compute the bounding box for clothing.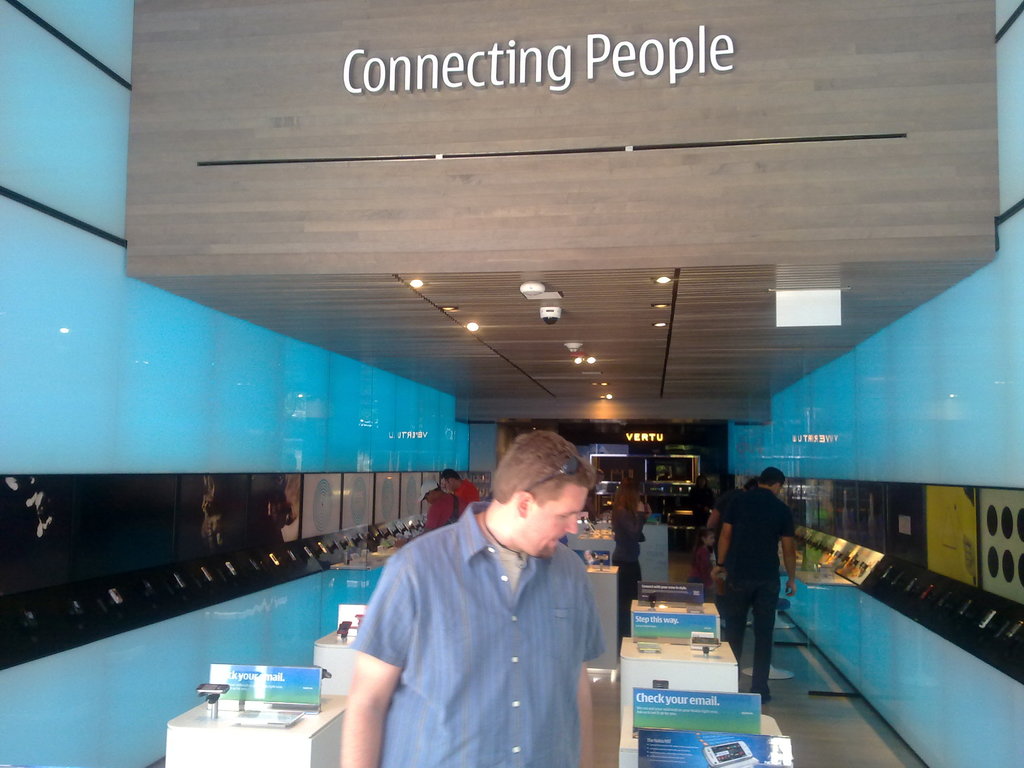
pyautogui.locateOnScreen(726, 477, 801, 701).
